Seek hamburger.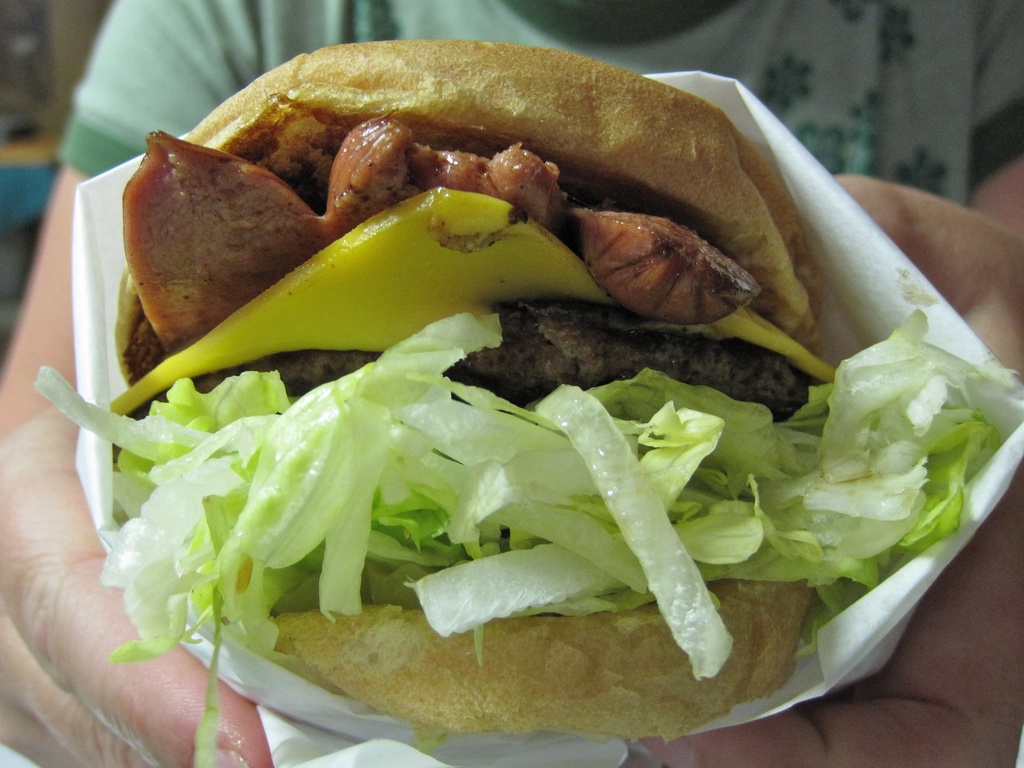
locate(33, 40, 1000, 767).
